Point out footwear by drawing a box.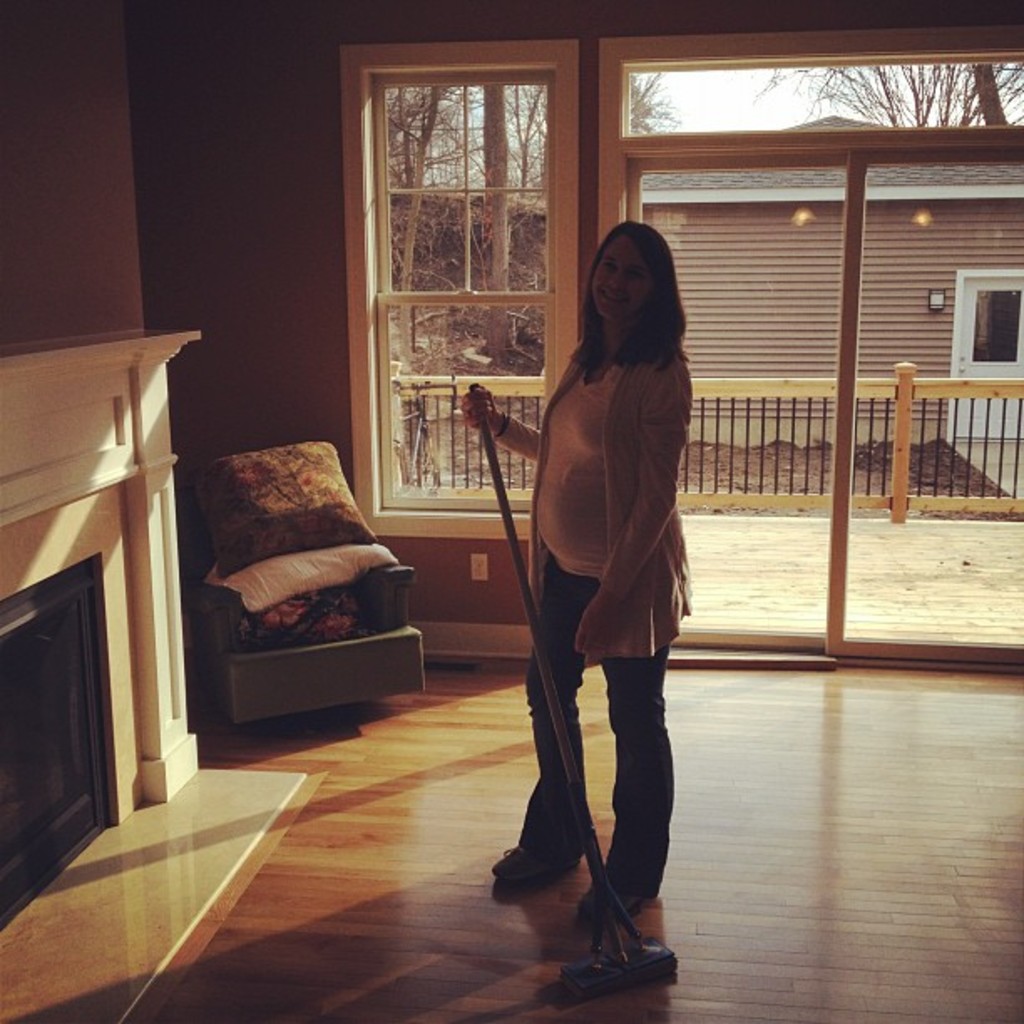
region(576, 872, 648, 922).
